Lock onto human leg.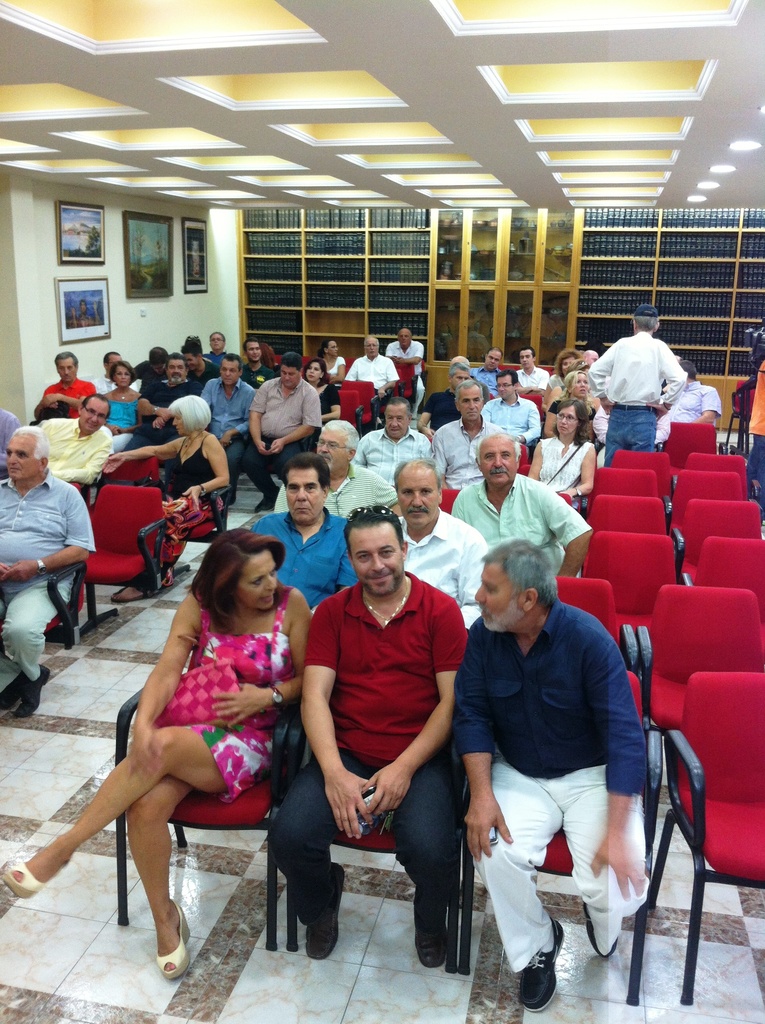
Locked: [393, 748, 468, 965].
